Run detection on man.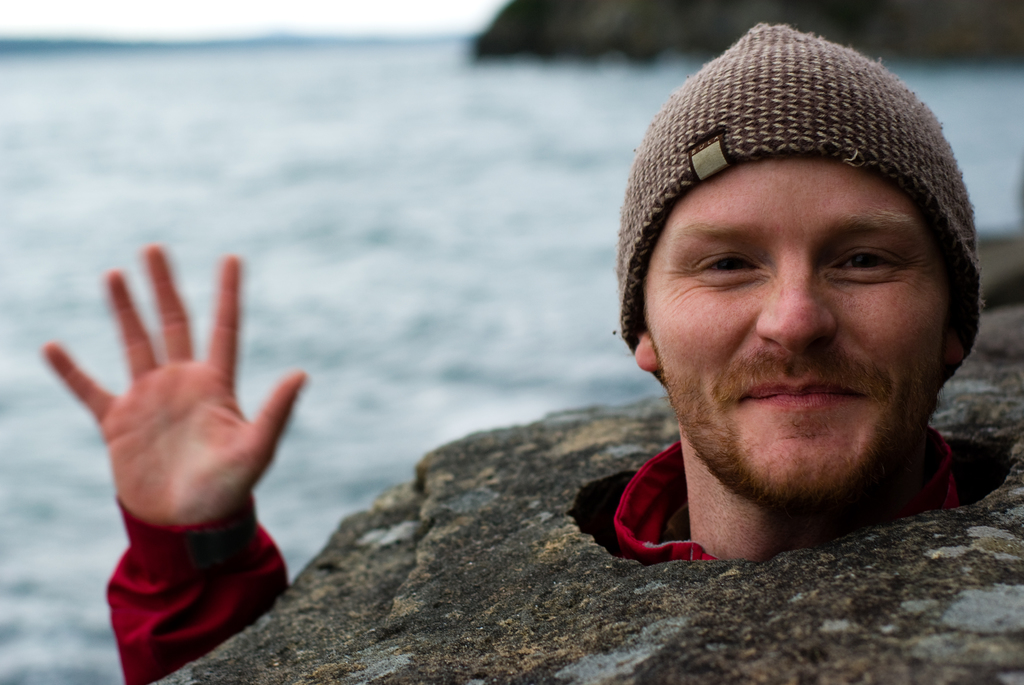
Result: 41/24/980/684.
